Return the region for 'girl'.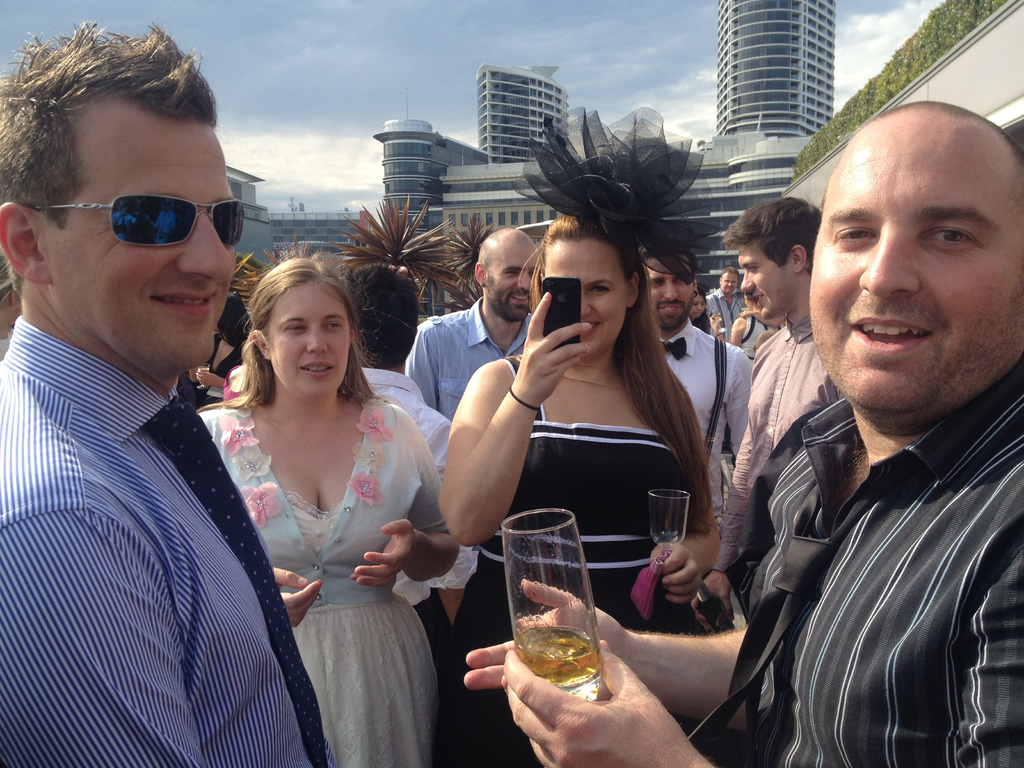
{"left": 728, "top": 292, "right": 778, "bottom": 364}.
